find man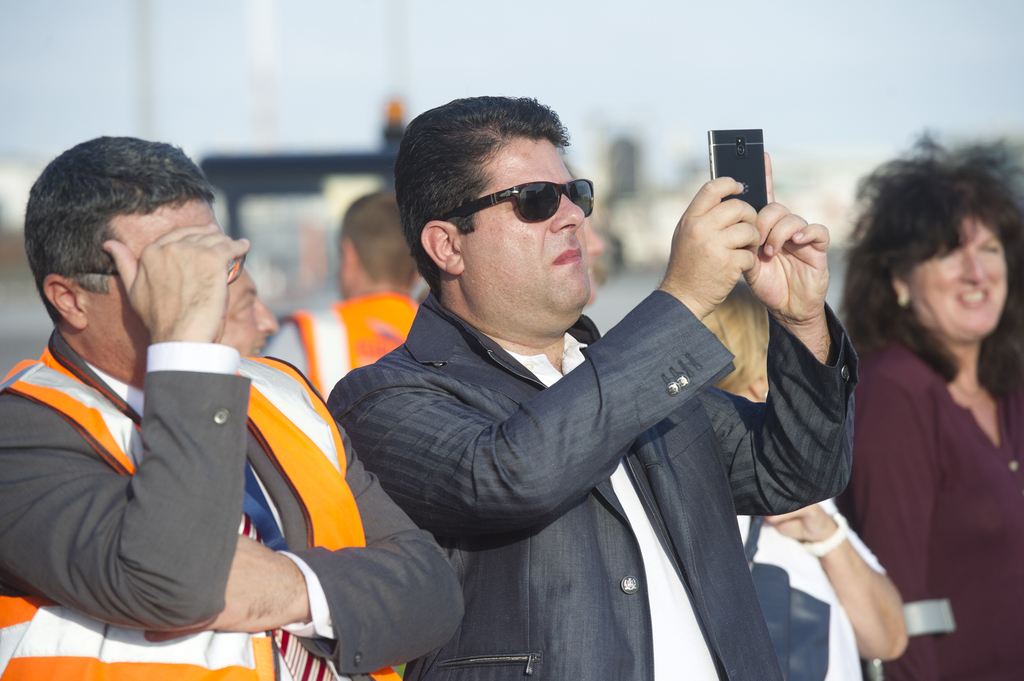
Rect(0, 128, 462, 680)
